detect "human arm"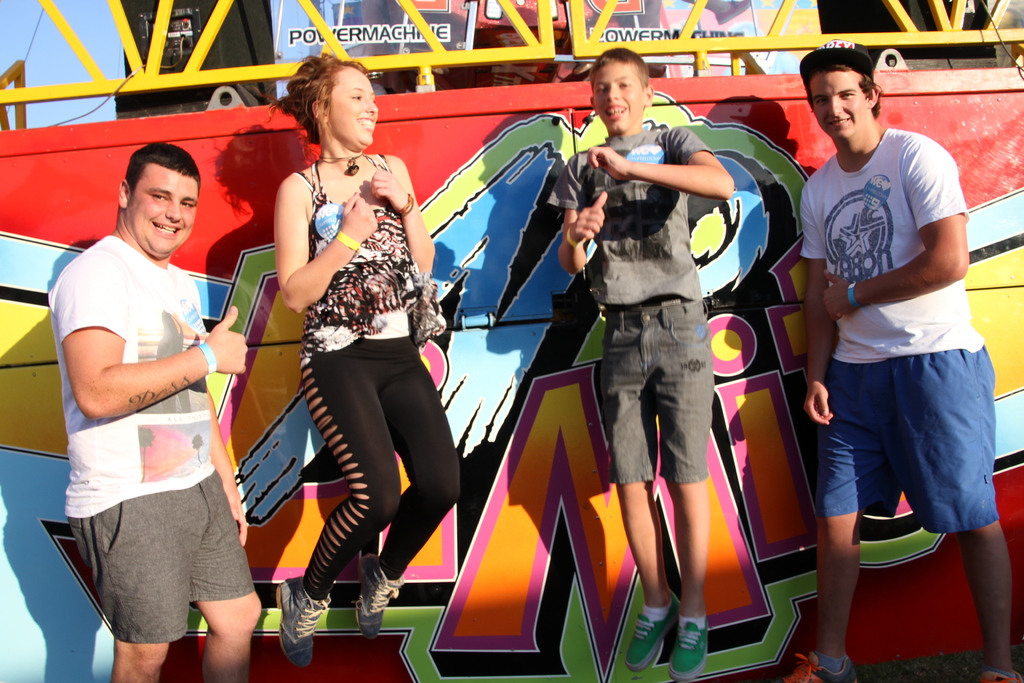
(x1=796, y1=172, x2=850, y2=436)
